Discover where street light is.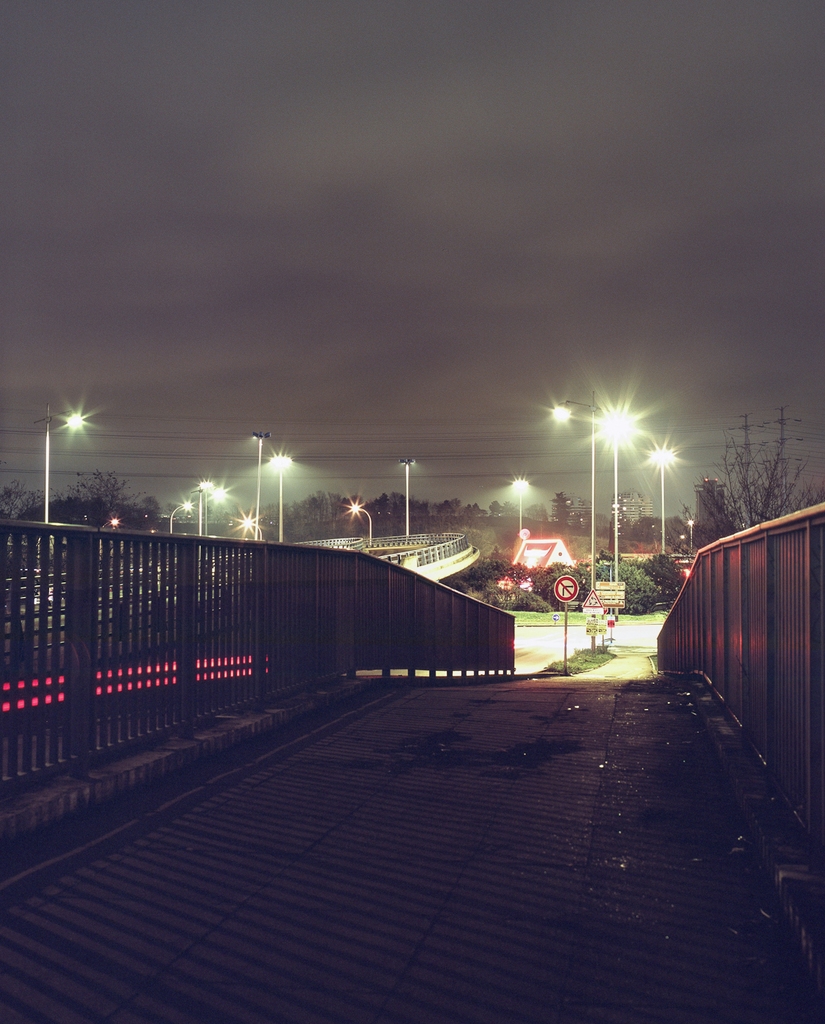
Discovered at pyautogui.locateOnScreen(602, 406, 635, 621).
